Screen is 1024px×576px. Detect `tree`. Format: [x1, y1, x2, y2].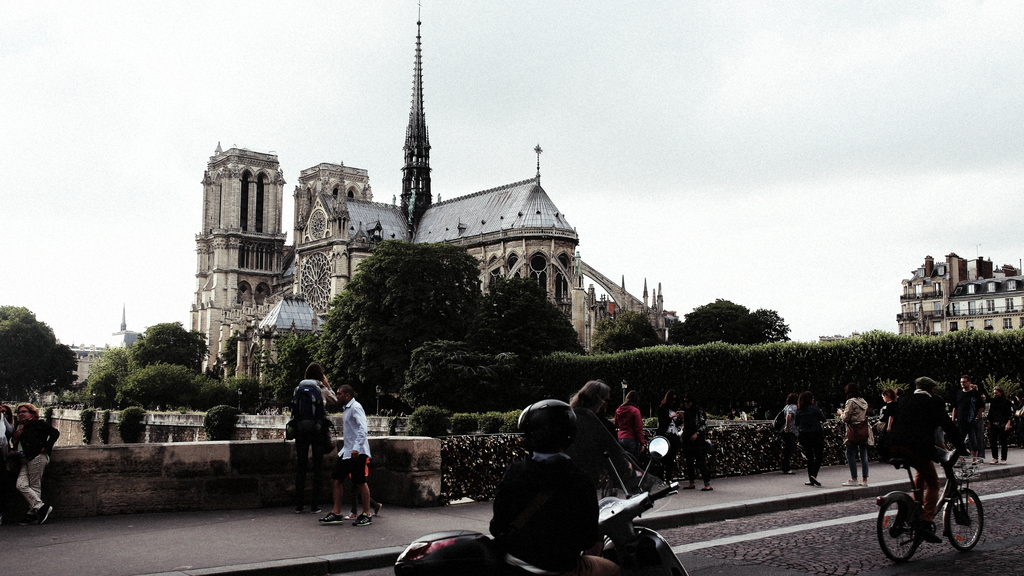
[581, 308, 666, 356].
